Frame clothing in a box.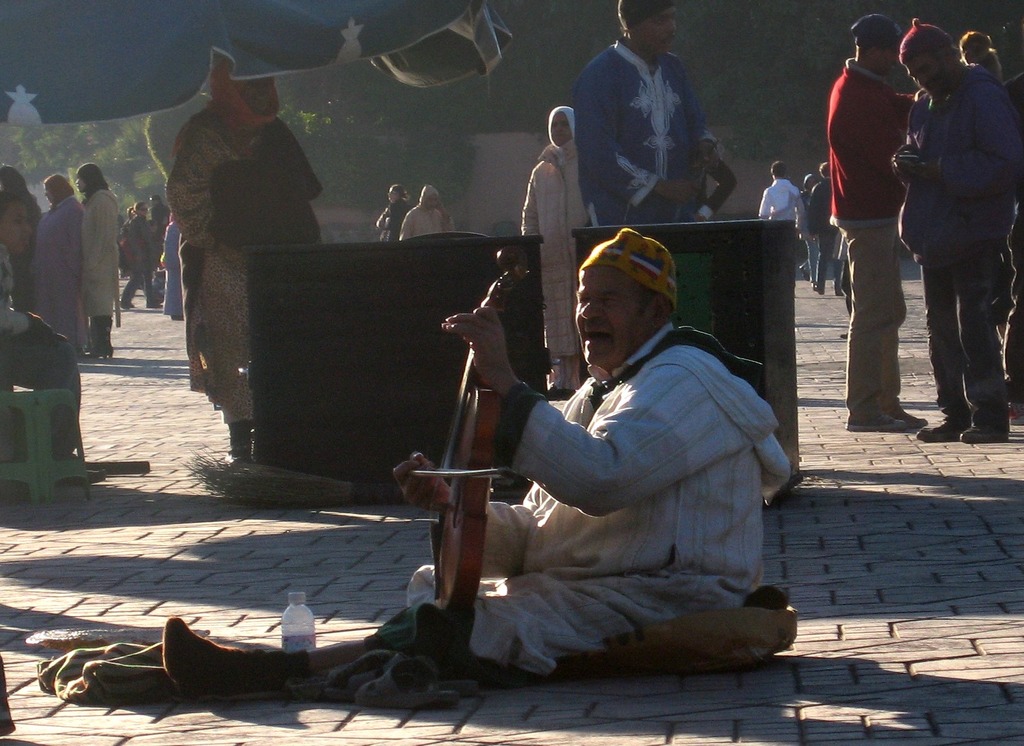
box(577, 19, 753, 225).
